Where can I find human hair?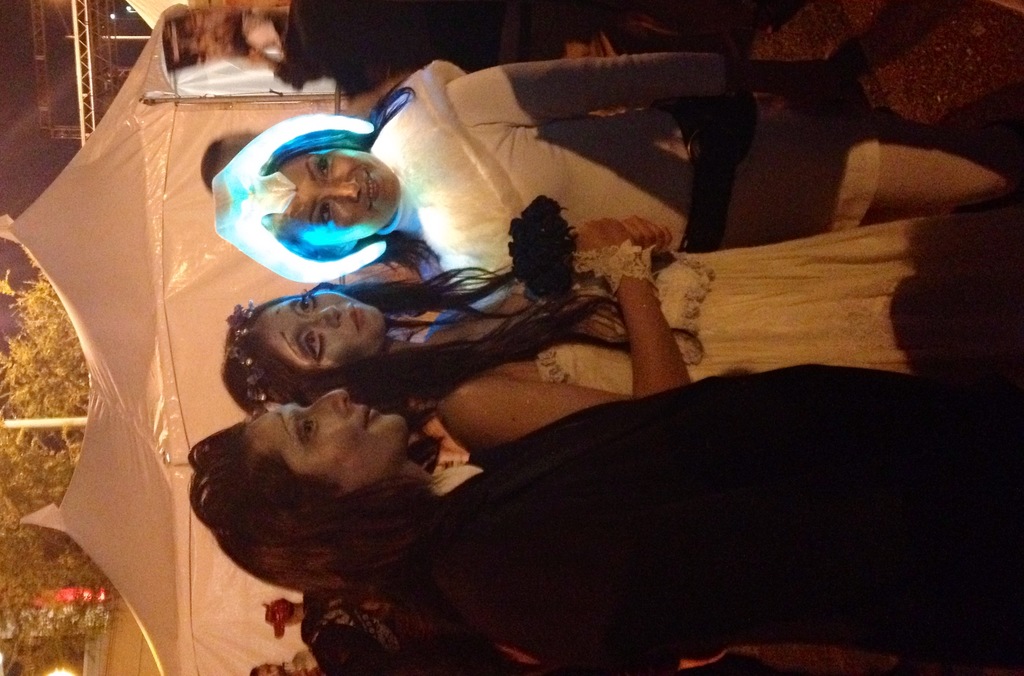
You can find it at detection(248, 668, 257, 675).
